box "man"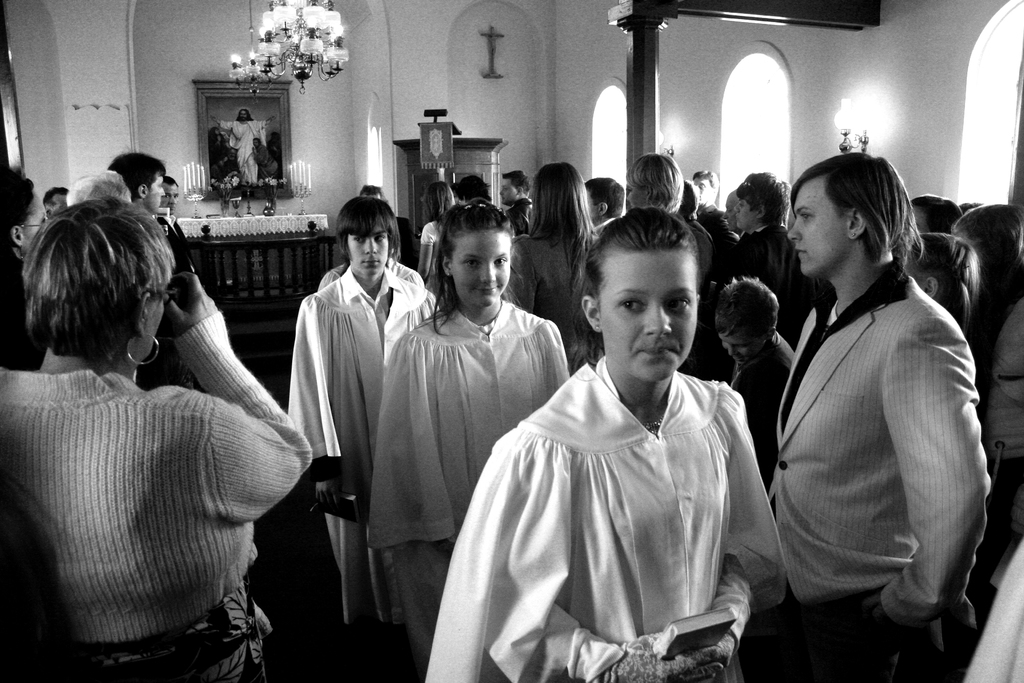
(278,189,436,627)
